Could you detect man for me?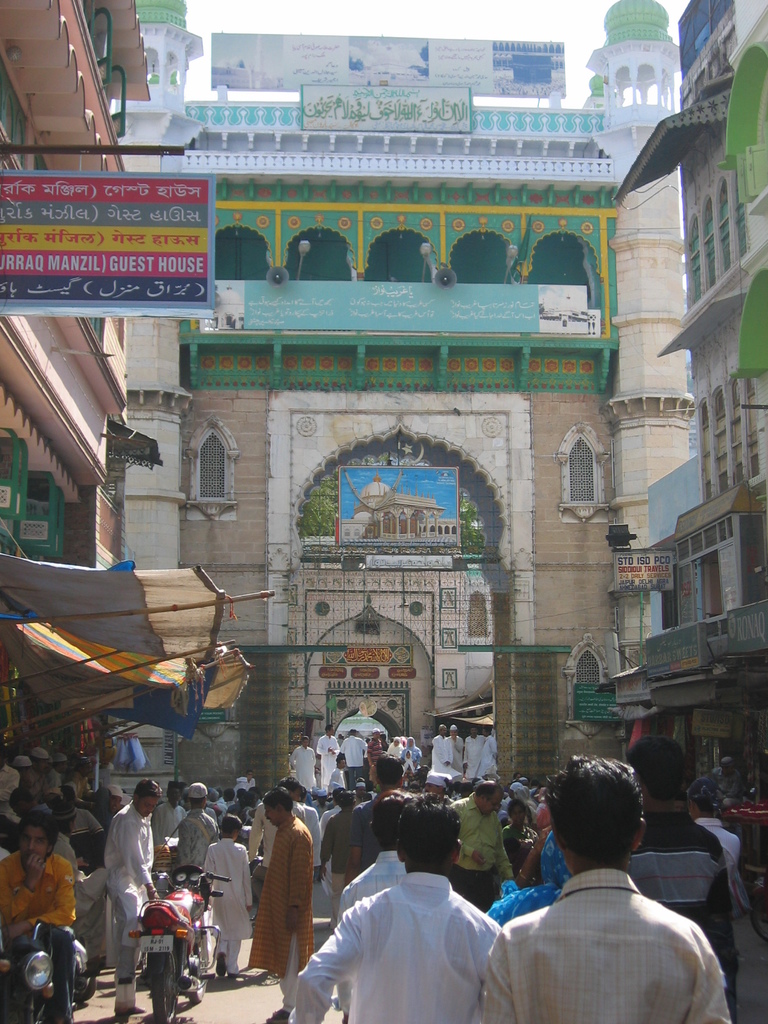
Detection result: x1=0 y1=816 x2=76 y2=1019.
